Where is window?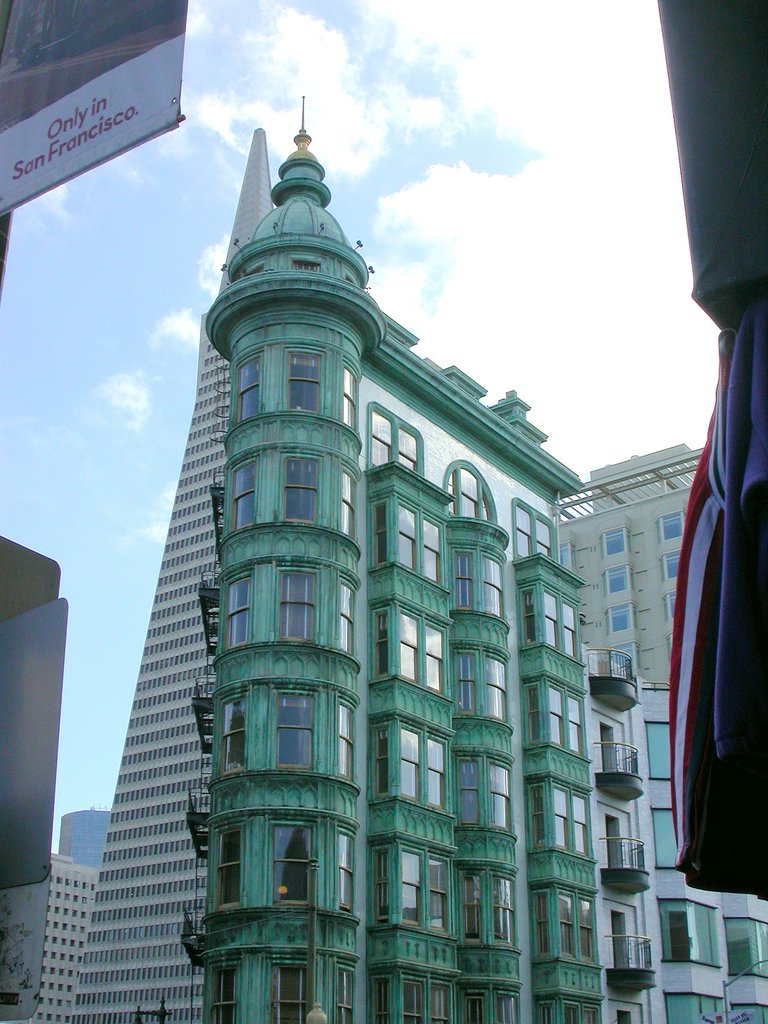
[525,785,543,848].
